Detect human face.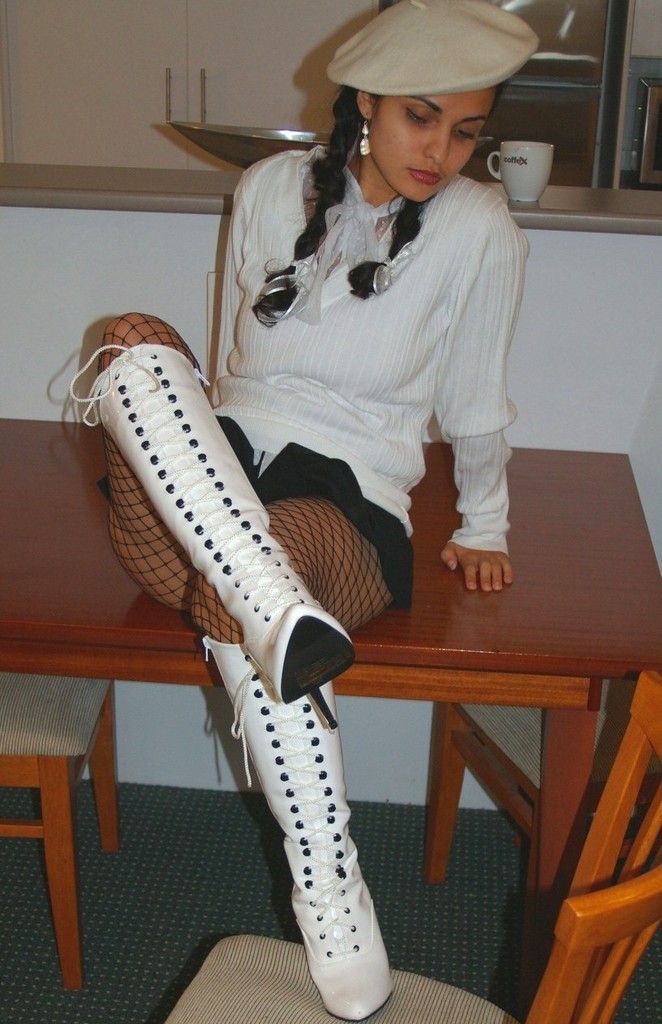
Detected at bbox=(369, 89, 496, 204).
